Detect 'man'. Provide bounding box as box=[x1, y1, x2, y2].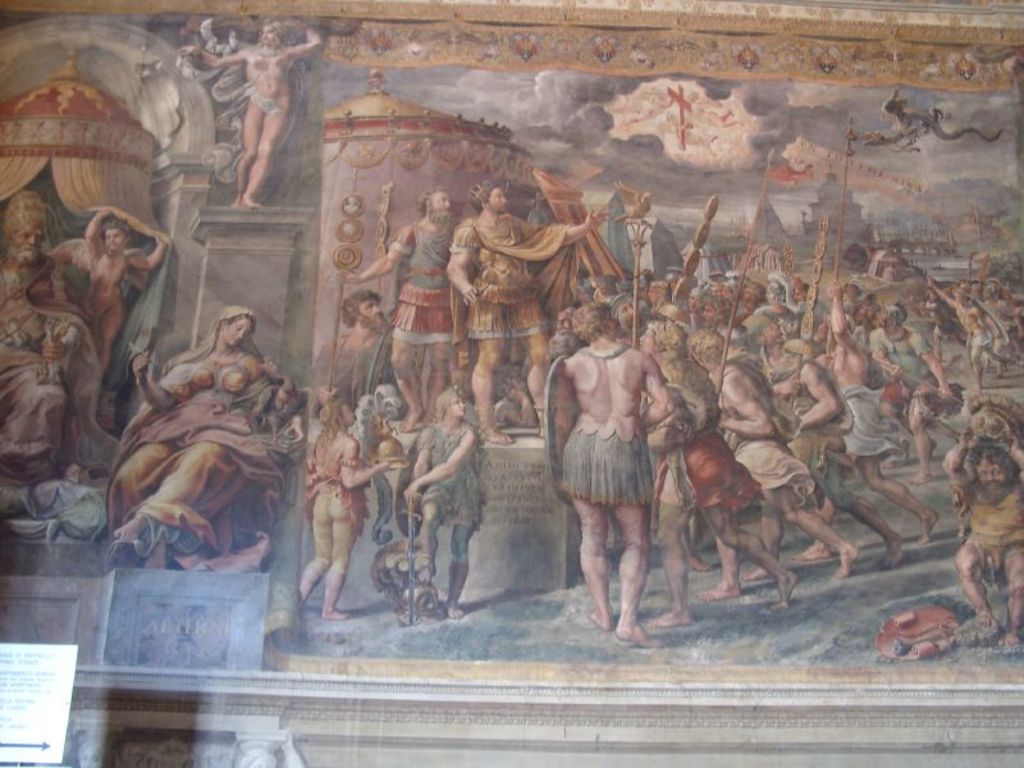
box=[943, 430, 1023, 646].
